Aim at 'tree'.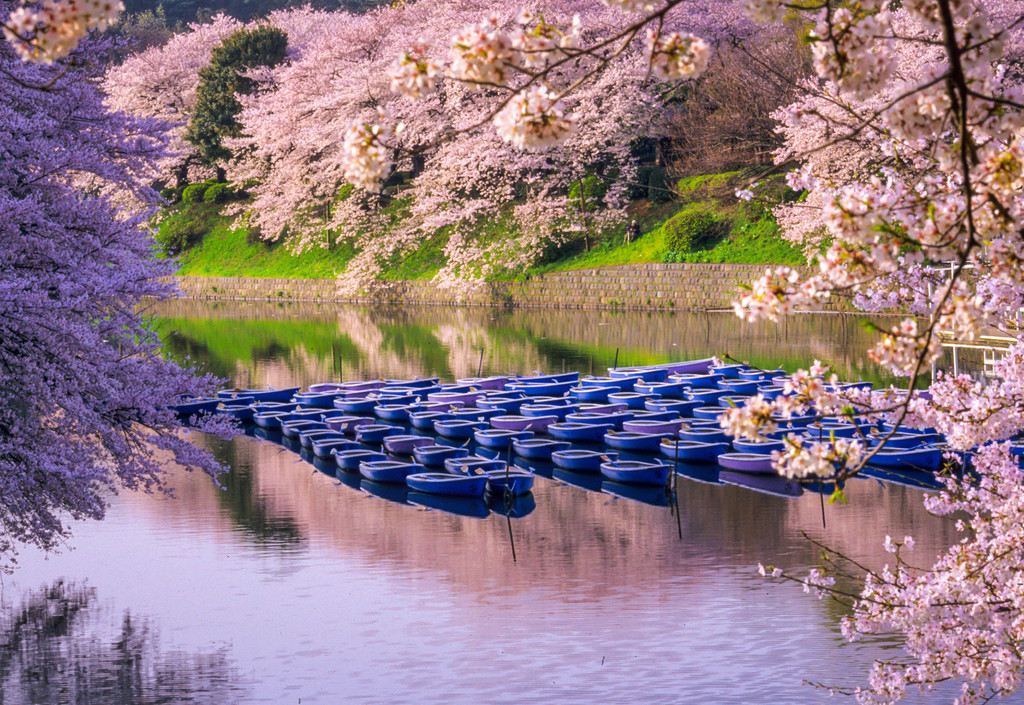
Aimed at {"x1": 100, "y1": 0, "x2": 183, "y2": 64}.
